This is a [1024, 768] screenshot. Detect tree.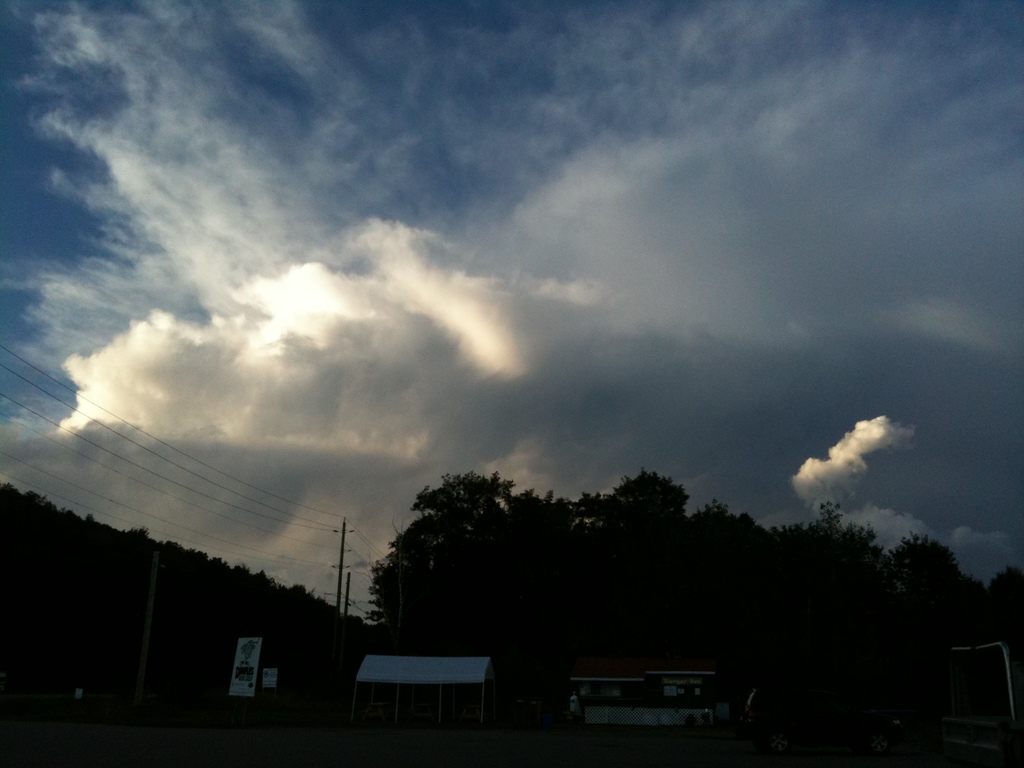
<region>545, 454, 700, 632</region>.
